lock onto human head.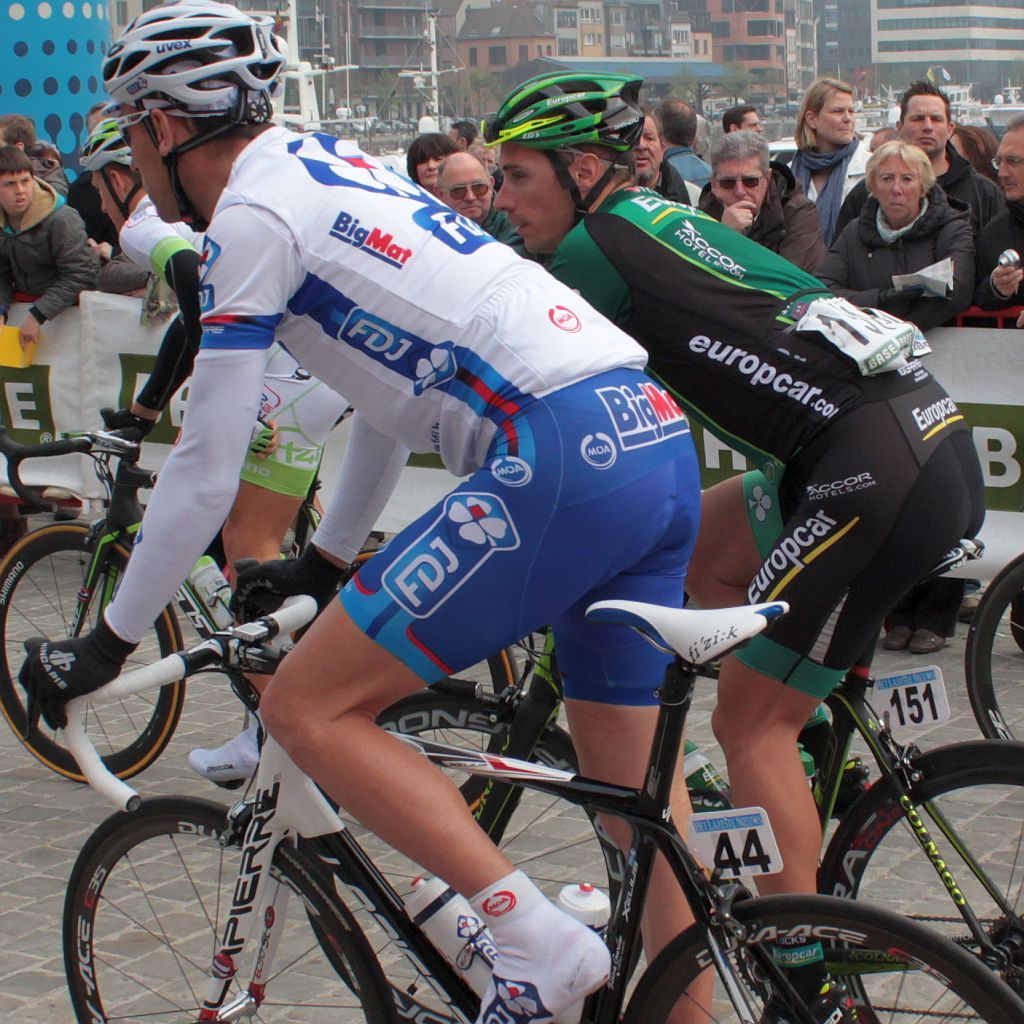
Locked: [x1=949, y1=123, x2=994, y2=183].
